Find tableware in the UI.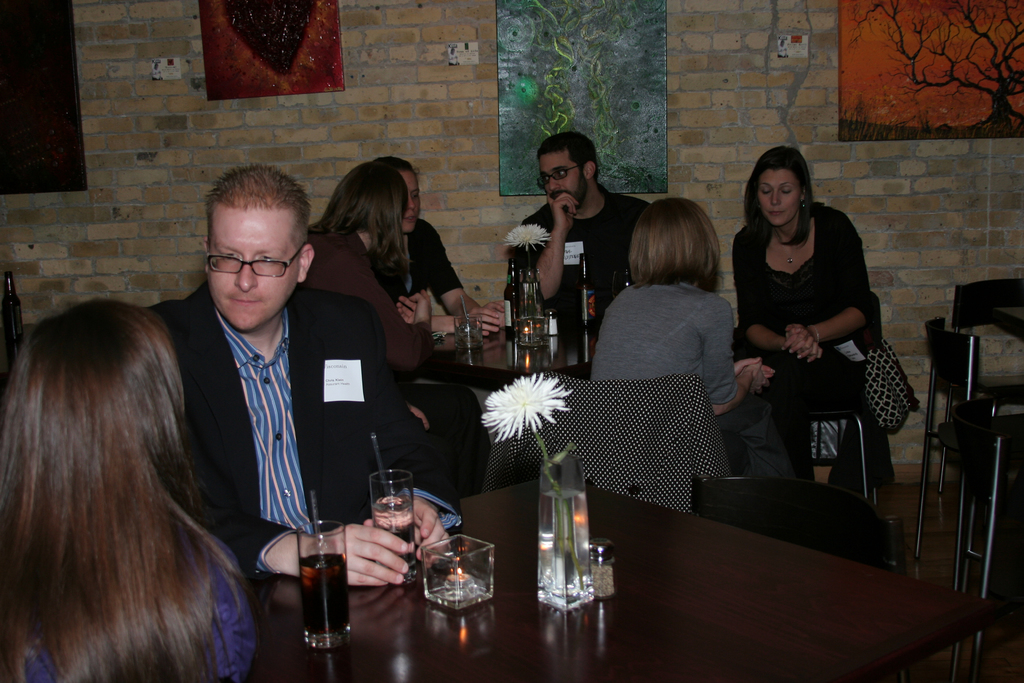
UI element at <box>372,463,430,586</box>.
